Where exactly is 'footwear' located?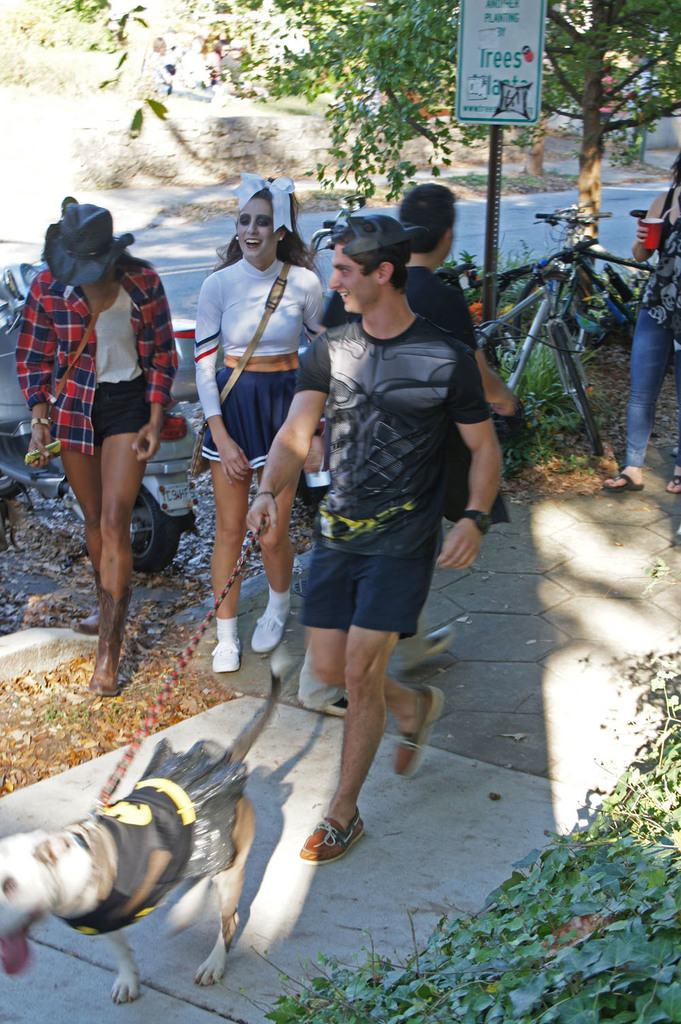
Its bounding box is box=[310, 697, 349, 715].
